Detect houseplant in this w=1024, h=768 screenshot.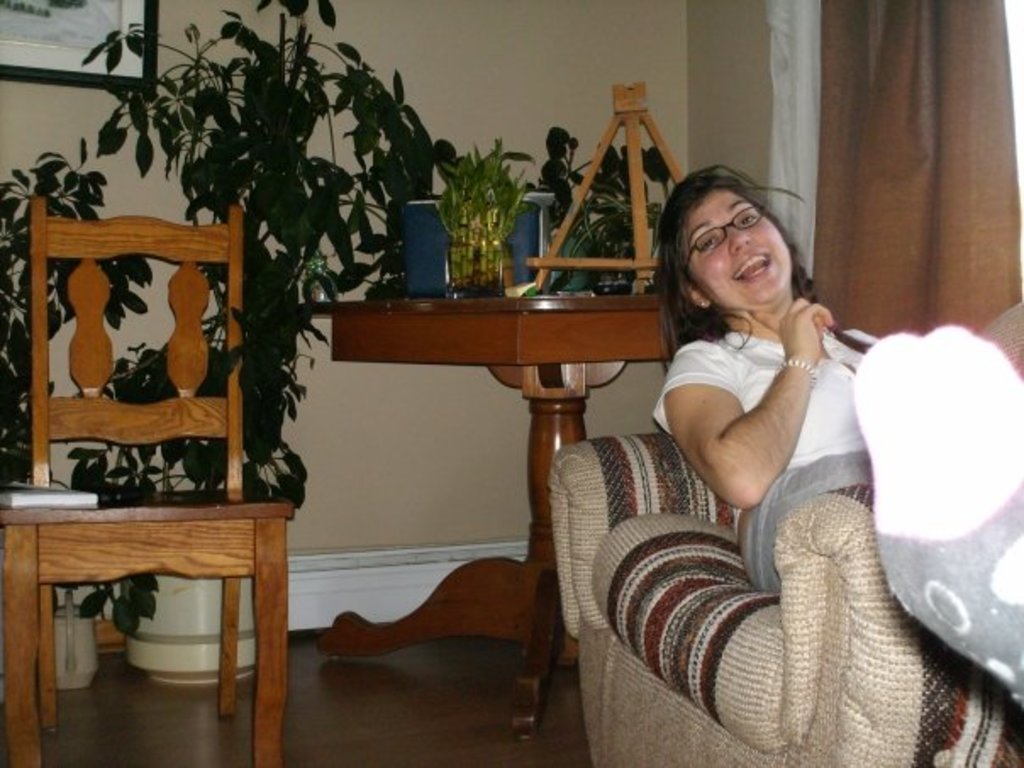
Detection: region(75, 3, 465, 685).
